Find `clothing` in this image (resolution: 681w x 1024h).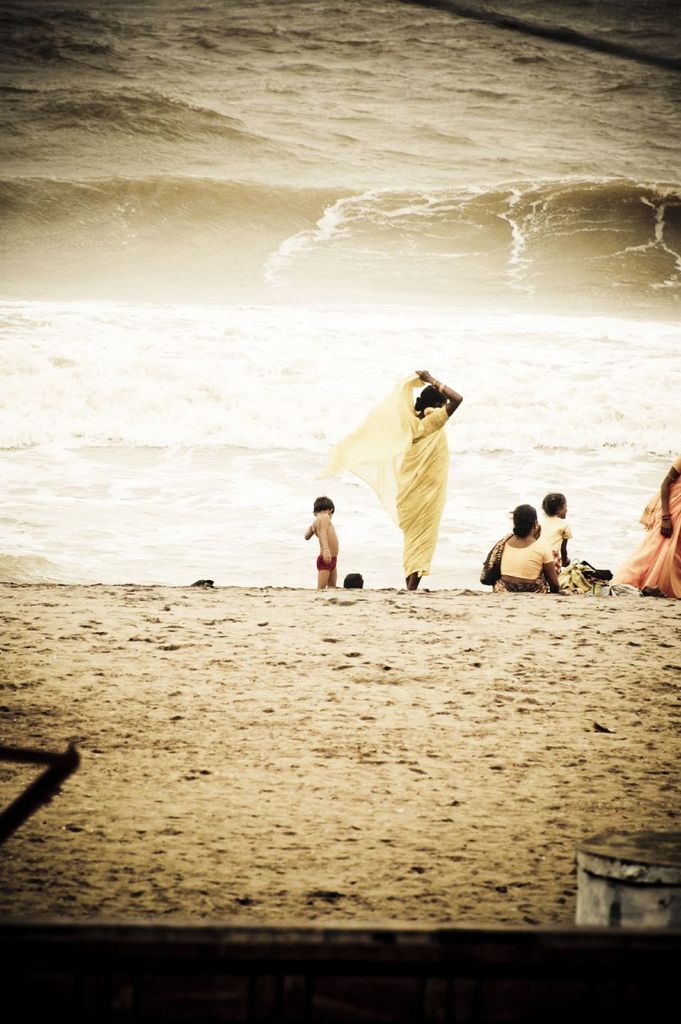
select_region(316, 352, 478, 570).
